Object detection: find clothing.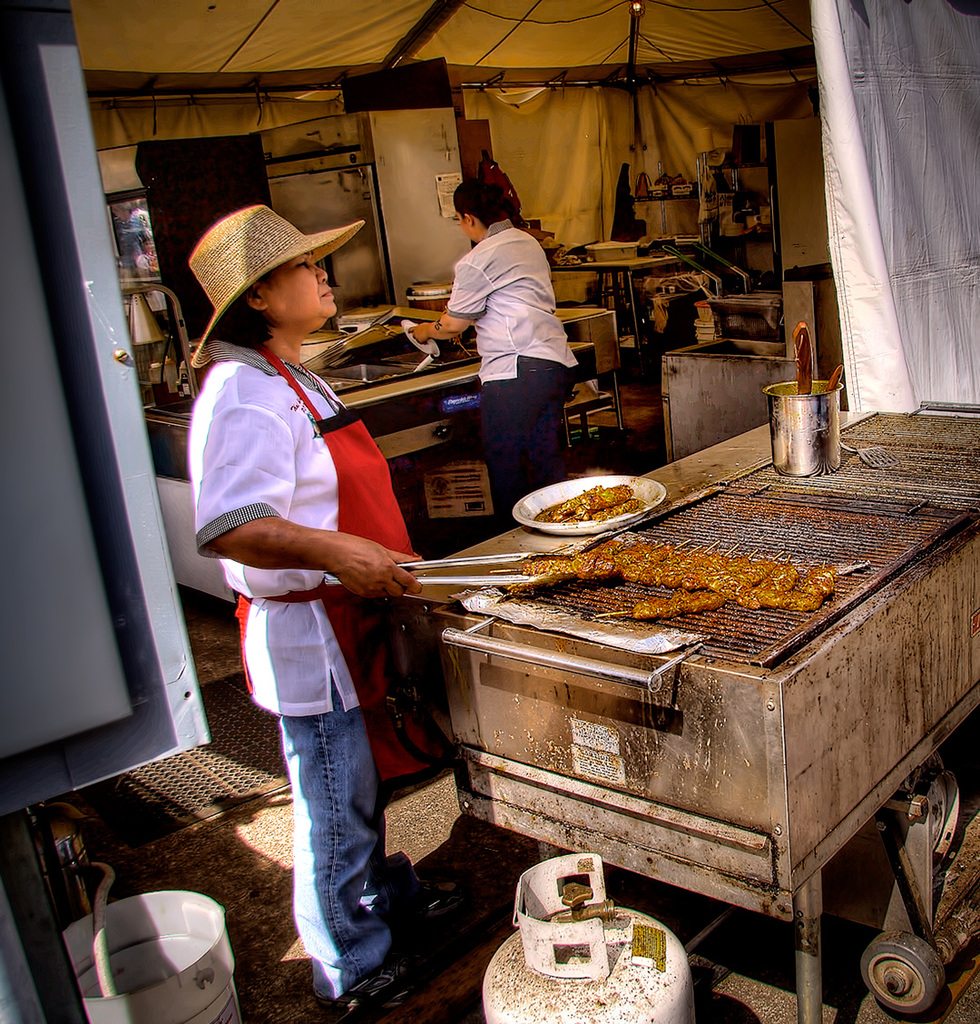
left=475, top=353, right=576, bottom=528.
